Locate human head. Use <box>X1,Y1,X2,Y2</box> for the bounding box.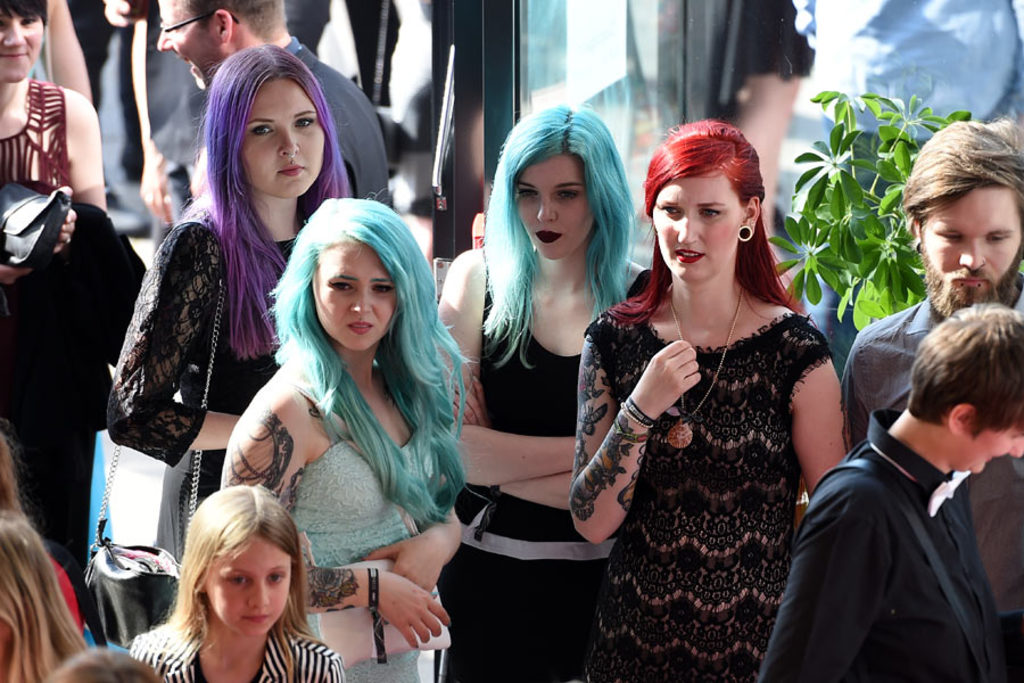
<box>0,0,48,80</box>.
